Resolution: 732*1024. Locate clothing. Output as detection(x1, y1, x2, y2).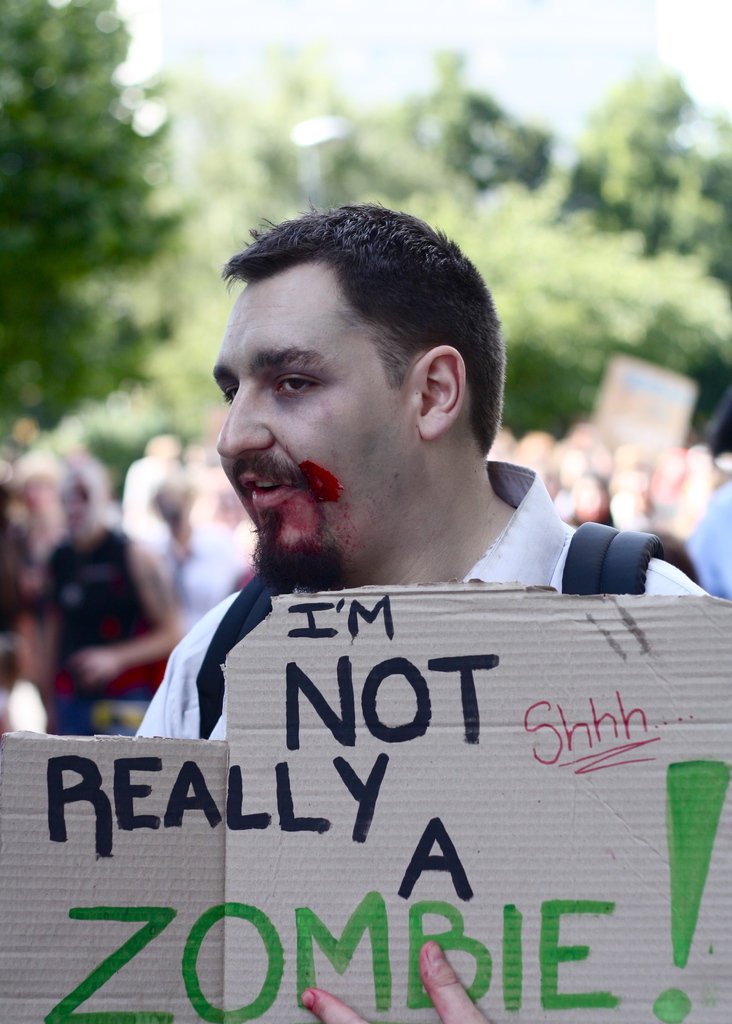
detection(131, 454, 720, 741).
